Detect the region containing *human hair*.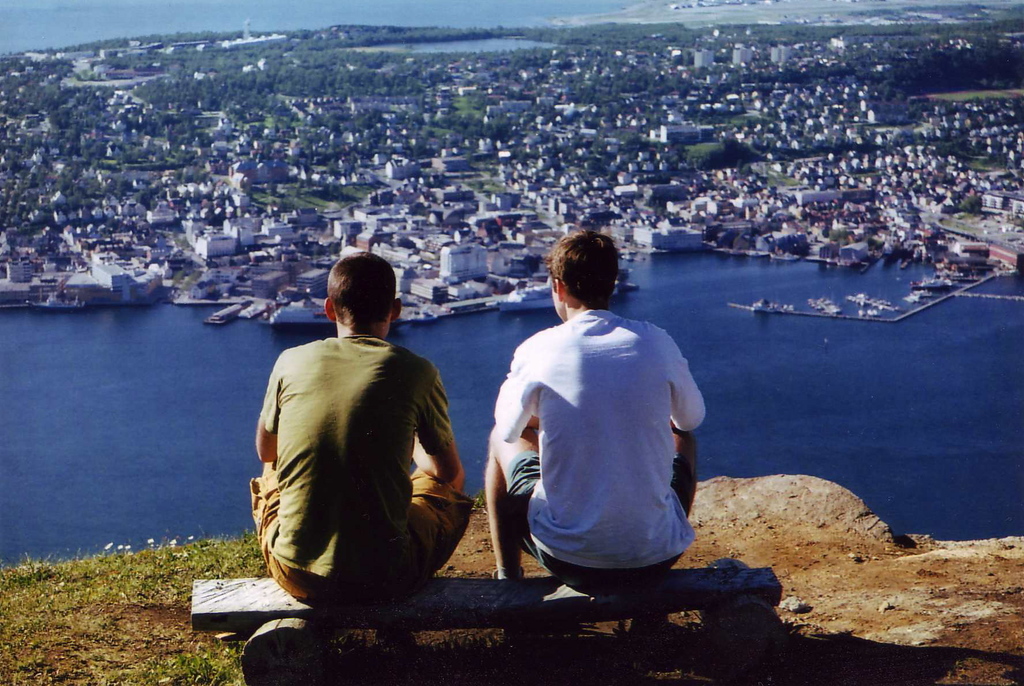
x1=554, y1=228, x2=616, y2=310.
